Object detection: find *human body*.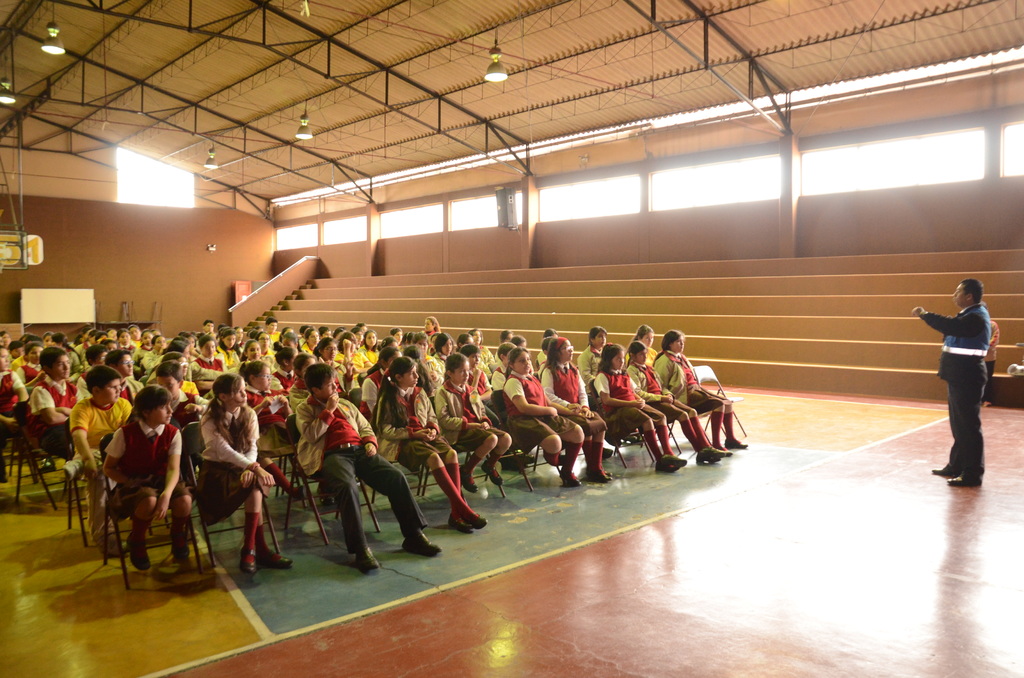
648/327/746/458.
